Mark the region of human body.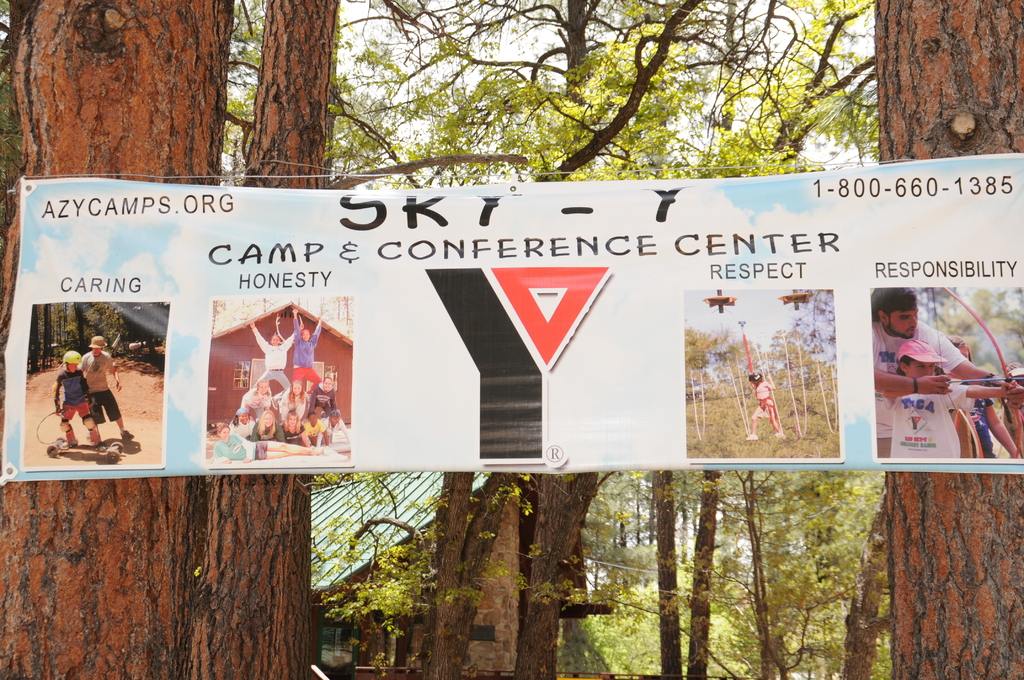
Region: box=[58, 348, 108, 450].
